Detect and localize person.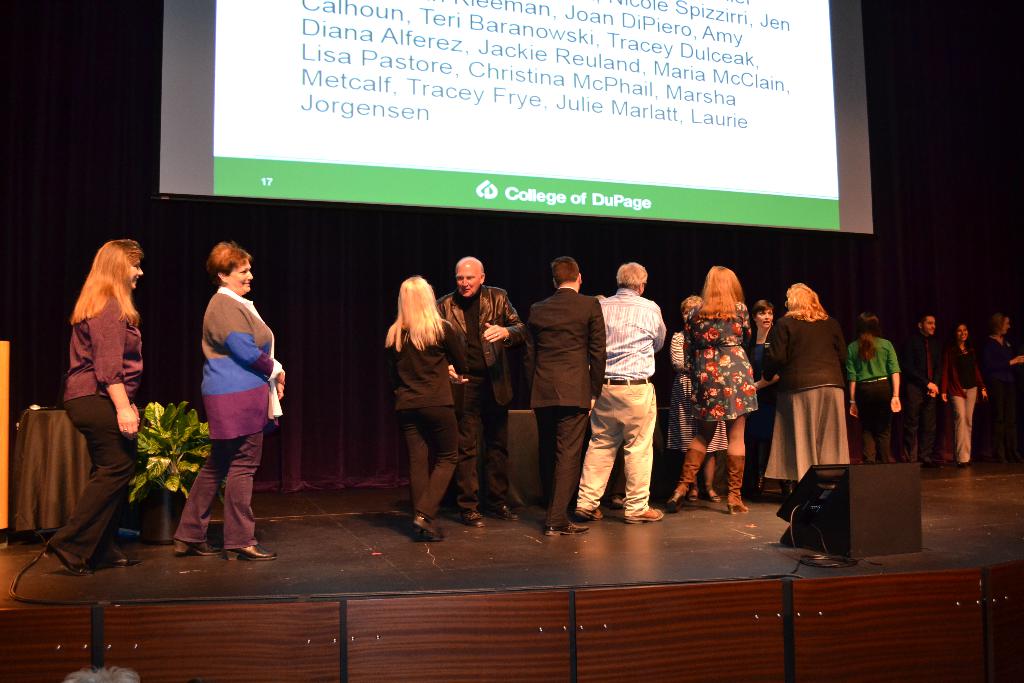
Localized at rect(844, 311, 902, 461).
